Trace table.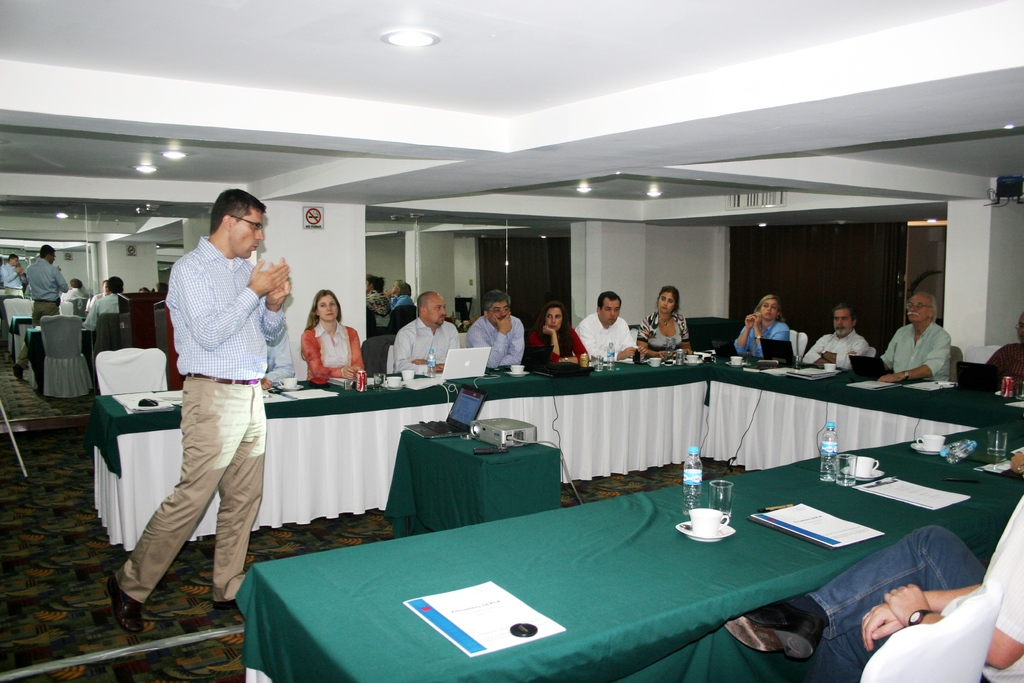
Traced to (241, 440, 1004, 682).
